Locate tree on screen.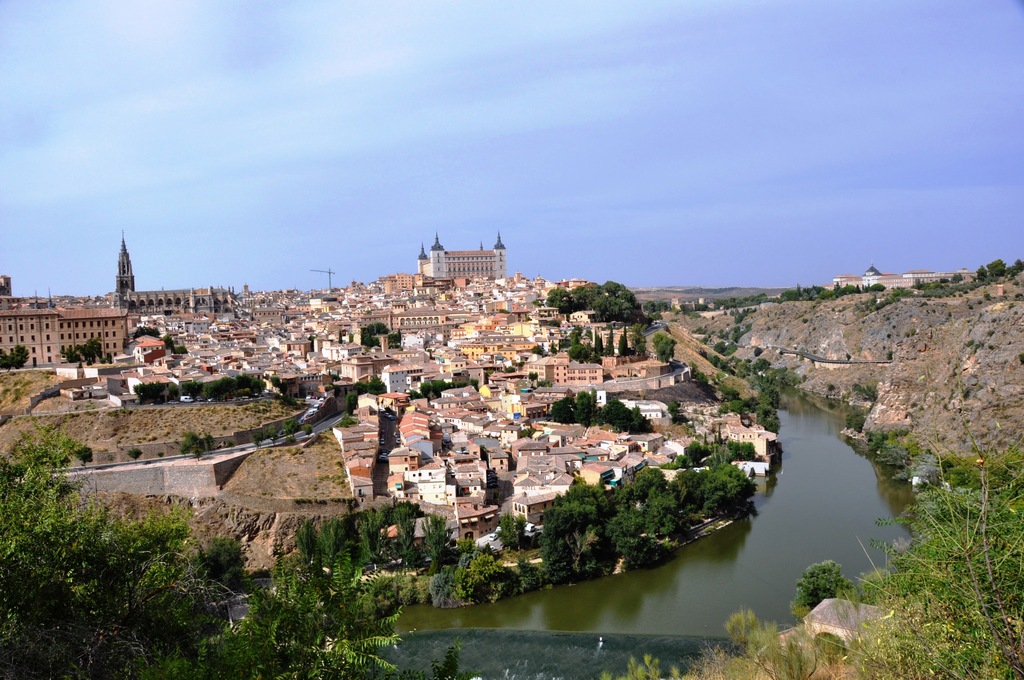
On screen at BBox(595, 329, 615, 359).
